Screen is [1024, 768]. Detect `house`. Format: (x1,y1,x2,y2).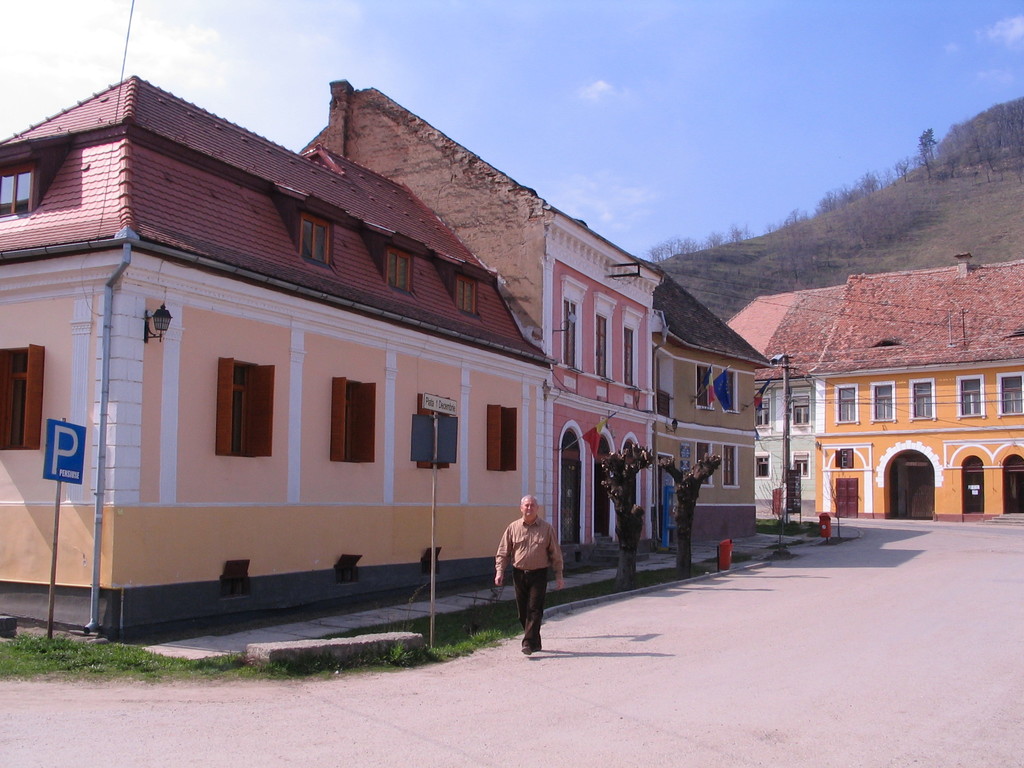
(0,69,550,641).
